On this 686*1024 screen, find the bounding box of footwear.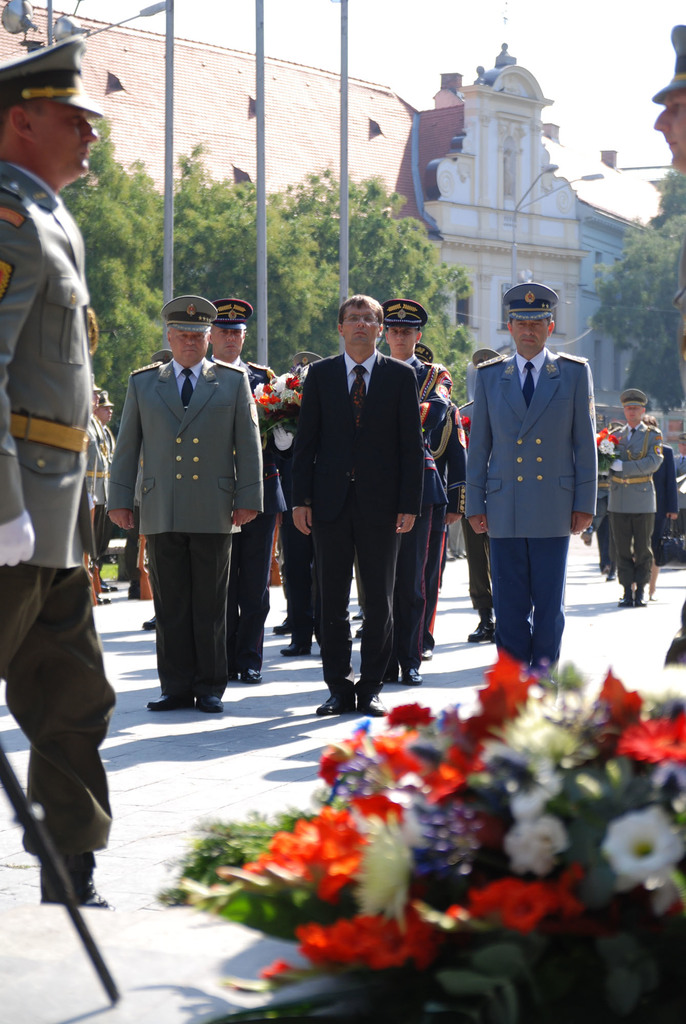
Bounding box: bbox=(402, 664, 422, 689).
